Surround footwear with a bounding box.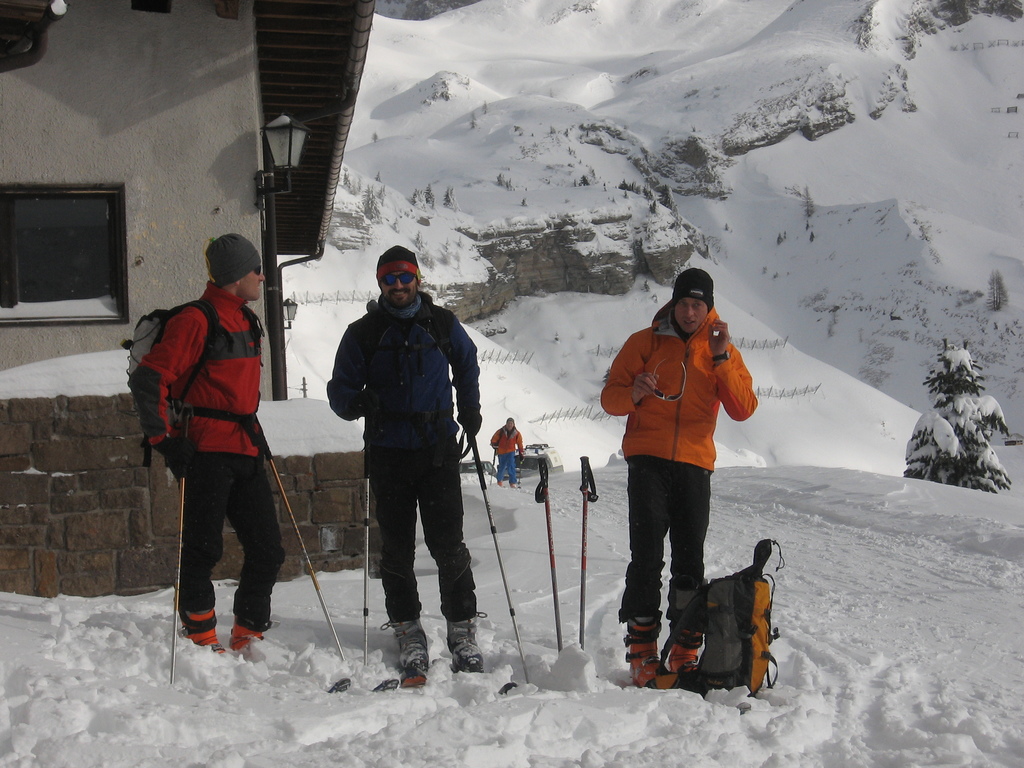
[379,617,422,675].
